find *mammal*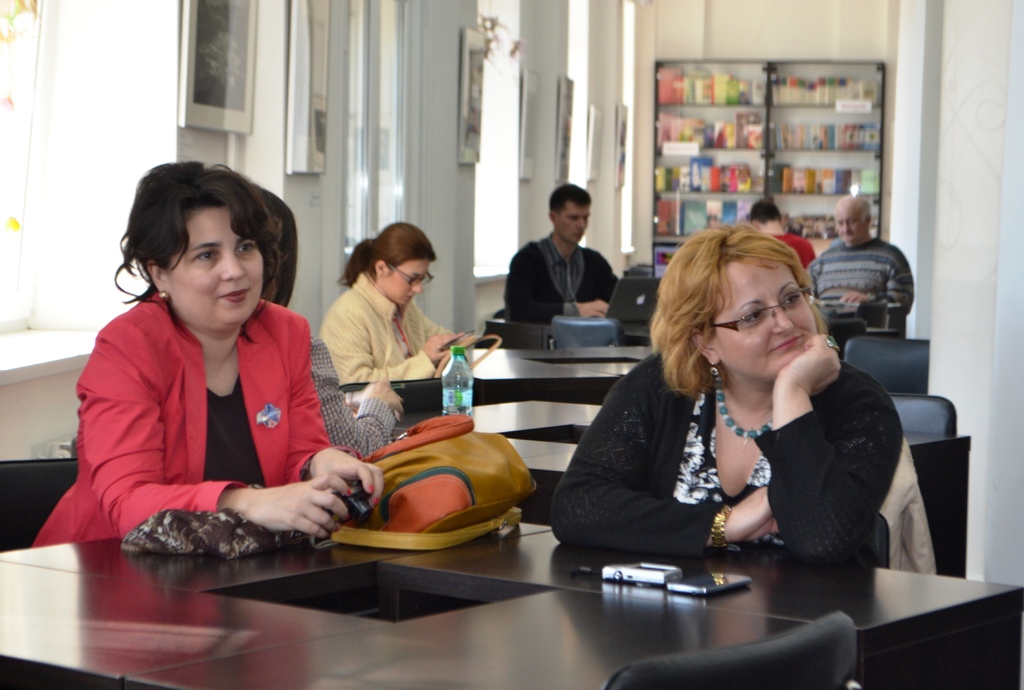
<box>29,188,368,590</box>
